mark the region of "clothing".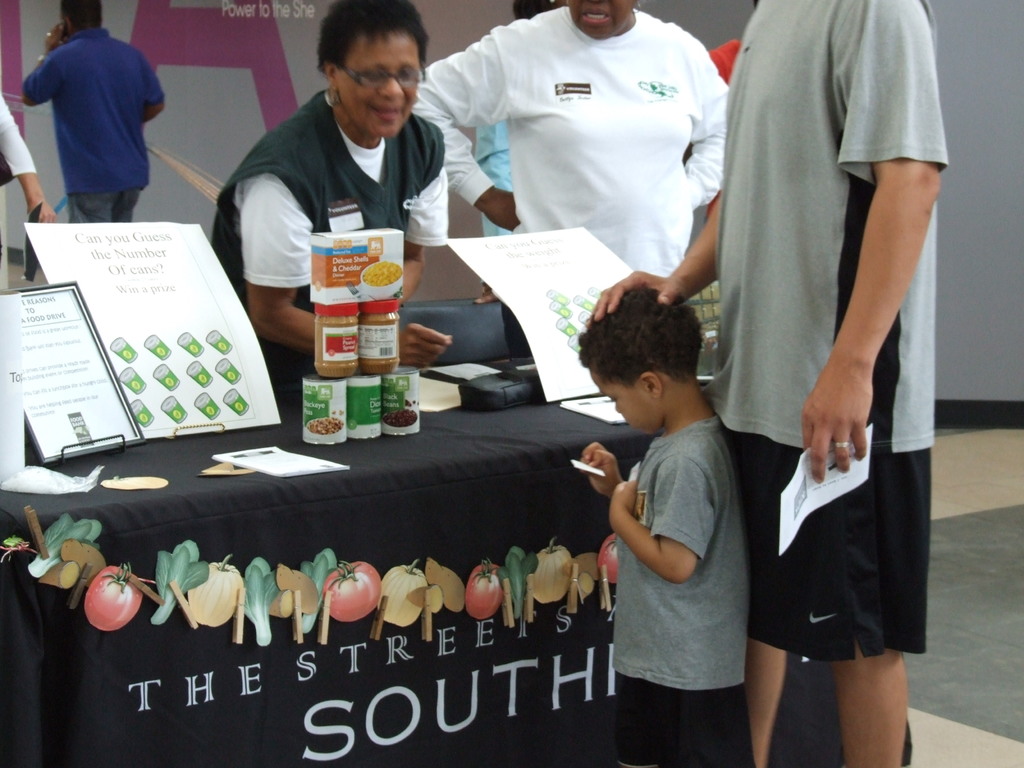
Region: x1=719, y1=22, x2=937, y2=605.
